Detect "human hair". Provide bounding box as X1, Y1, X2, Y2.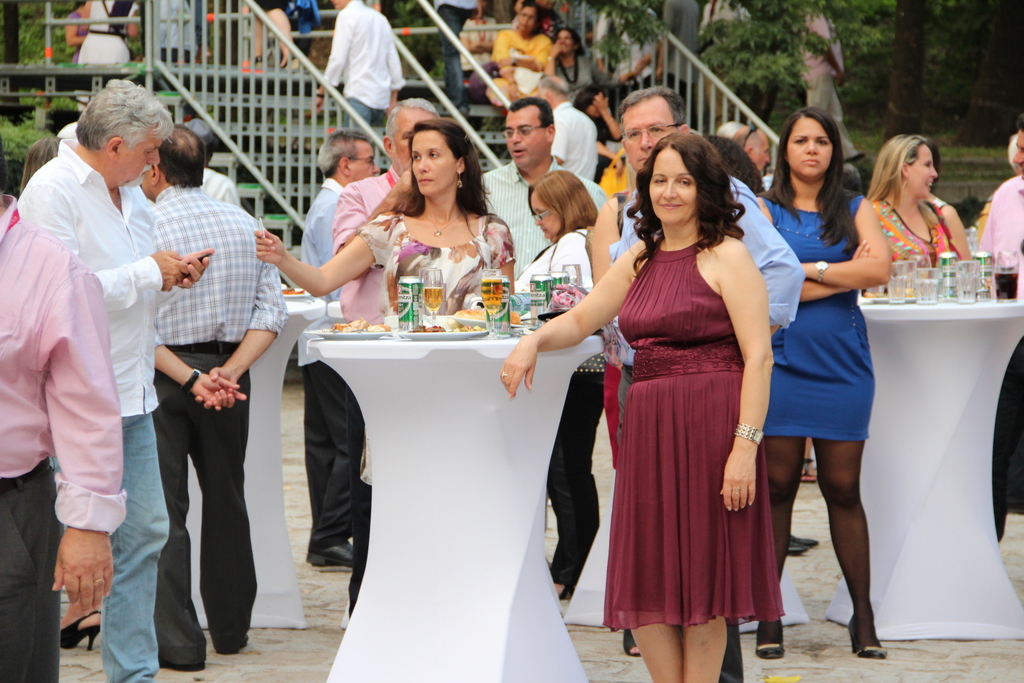
525, 168, 600, 238.
